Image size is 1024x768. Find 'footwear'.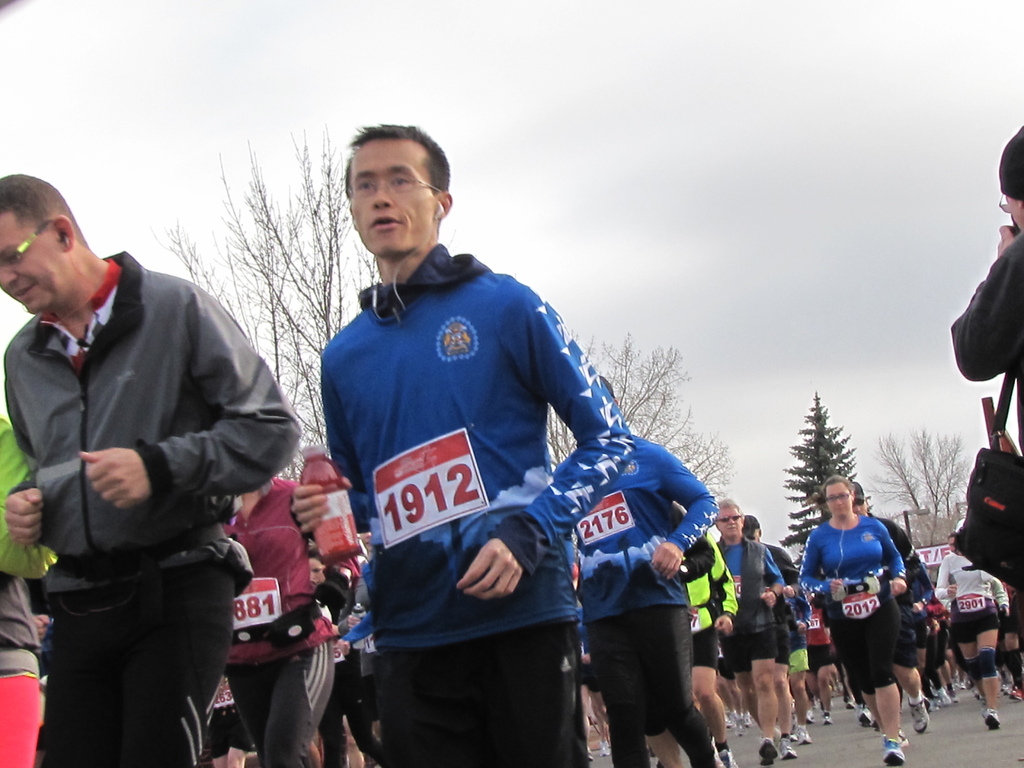
pyautogui.locateOnScreen(795, 726, 816, 745).
